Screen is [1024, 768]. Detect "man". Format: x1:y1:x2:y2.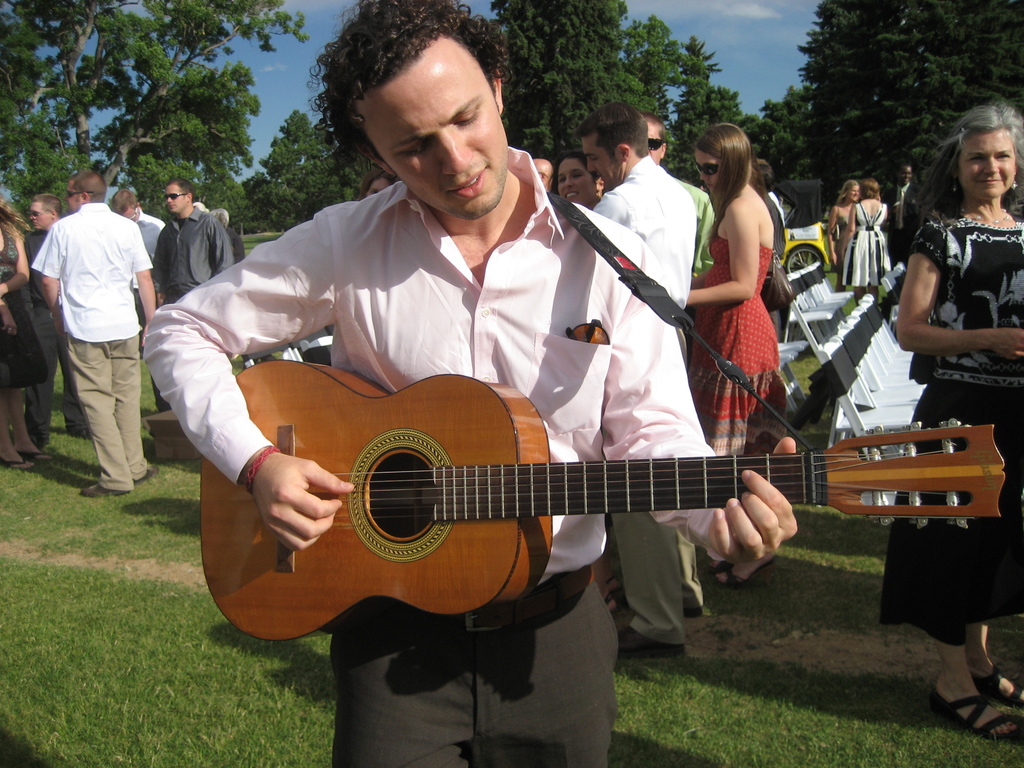
149:177:247:420.
